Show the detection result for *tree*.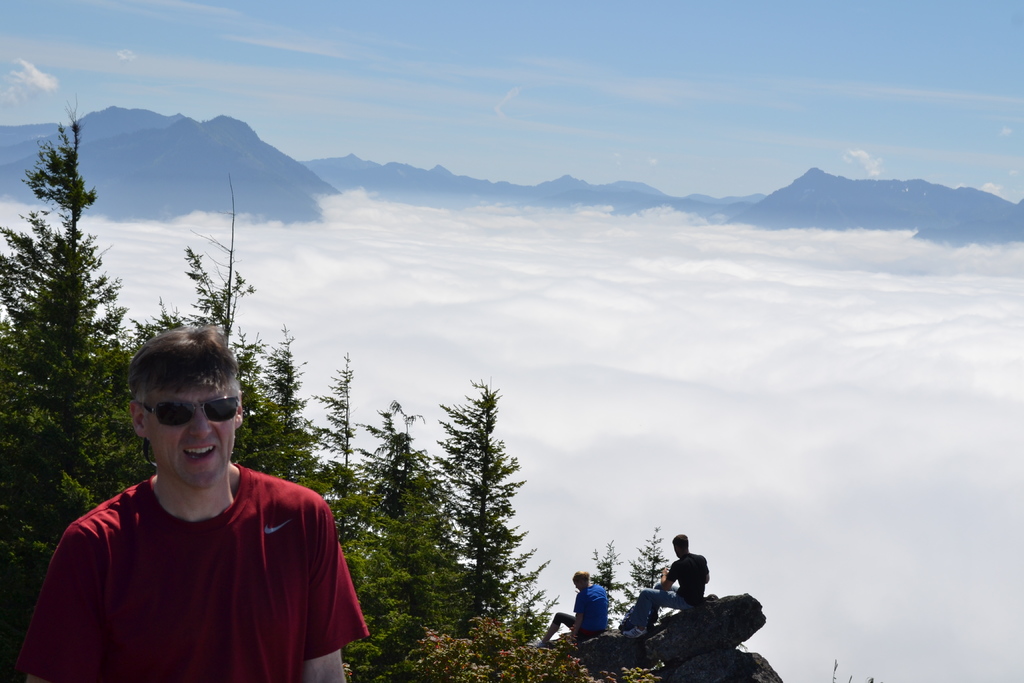
box(114, 178, 274, 475).
